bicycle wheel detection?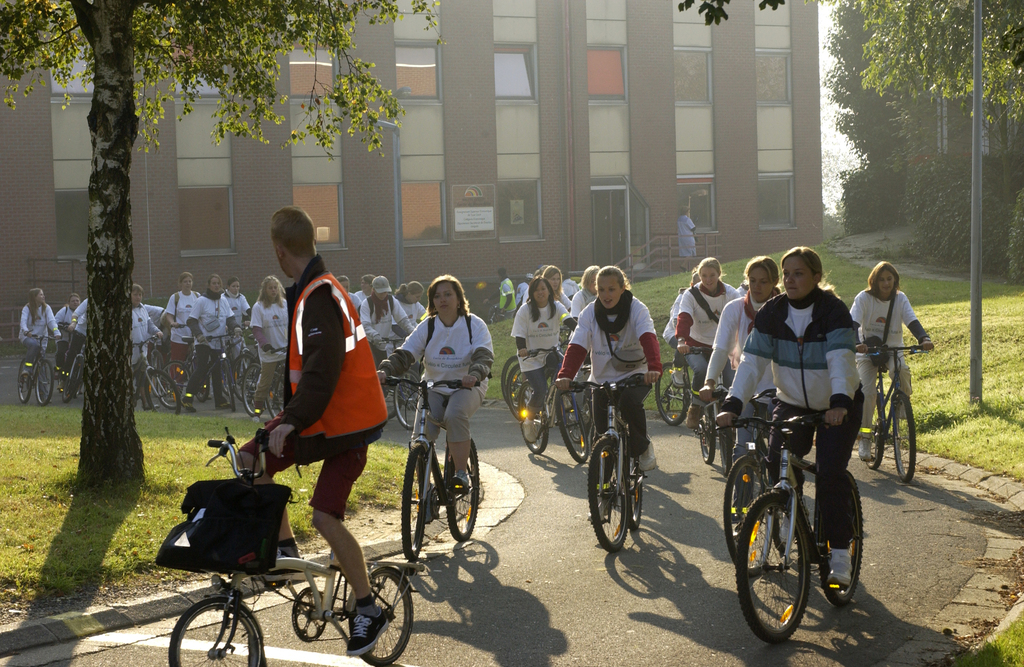
(444,437,480,541)
